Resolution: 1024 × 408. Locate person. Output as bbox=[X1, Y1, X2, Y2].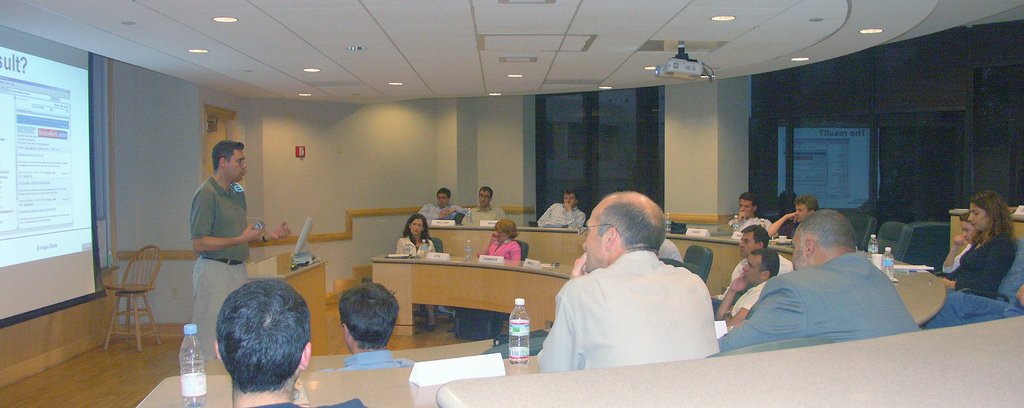
bbox=[476, 219, 522, 259].
